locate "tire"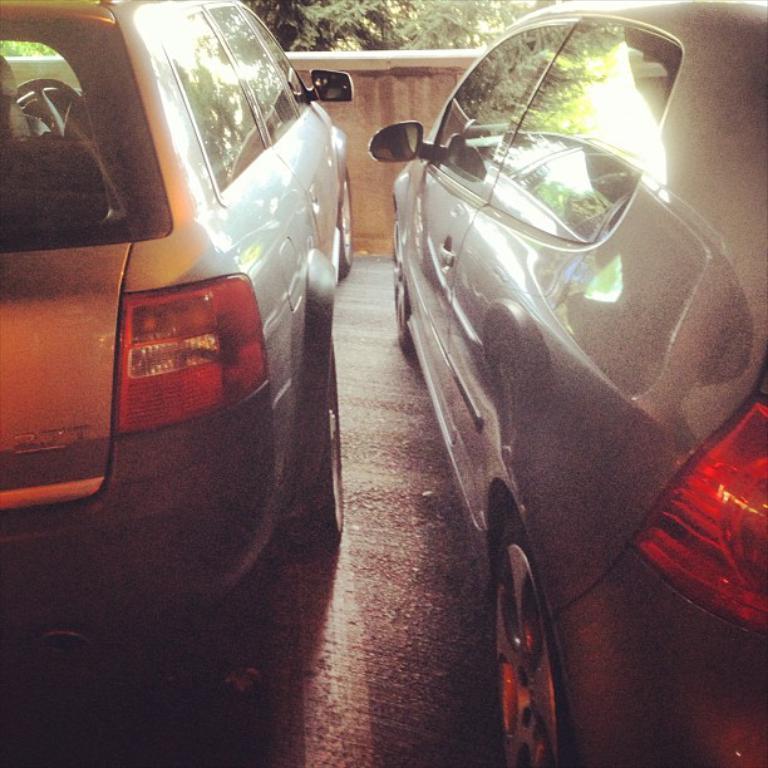
{"left": 282, "top": 340, "right": 354, "bottom": 545}
